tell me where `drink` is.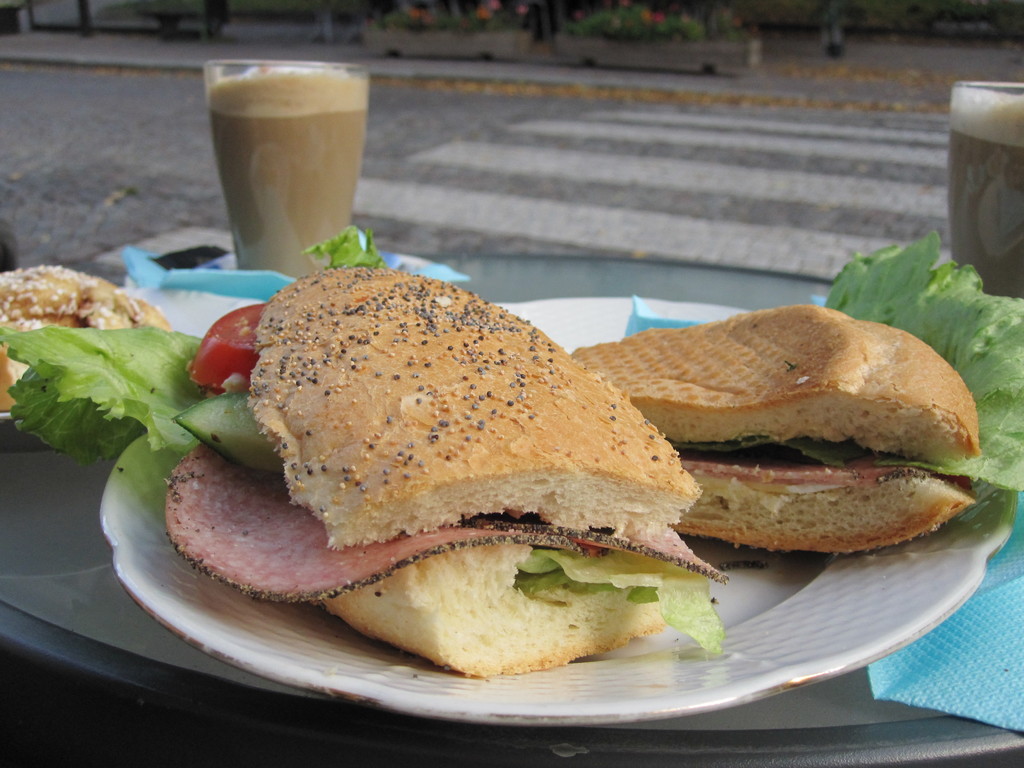
`drink` is at crop(954, 88, 1023, 300).
